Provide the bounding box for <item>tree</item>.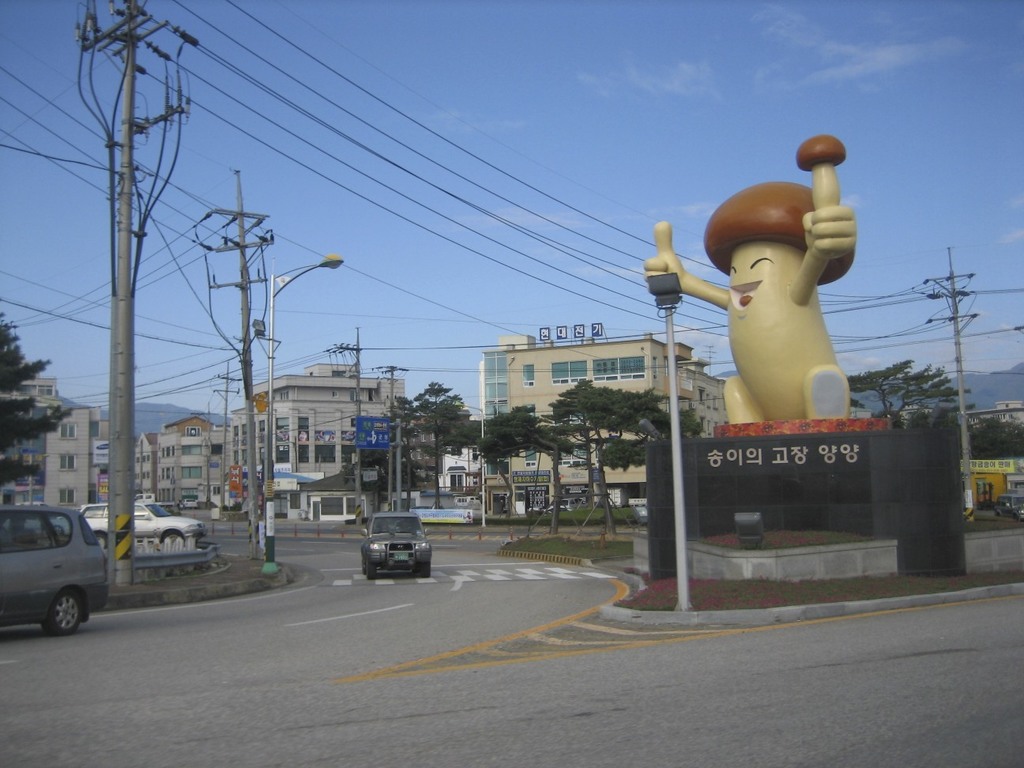
(371,393,412,499).
